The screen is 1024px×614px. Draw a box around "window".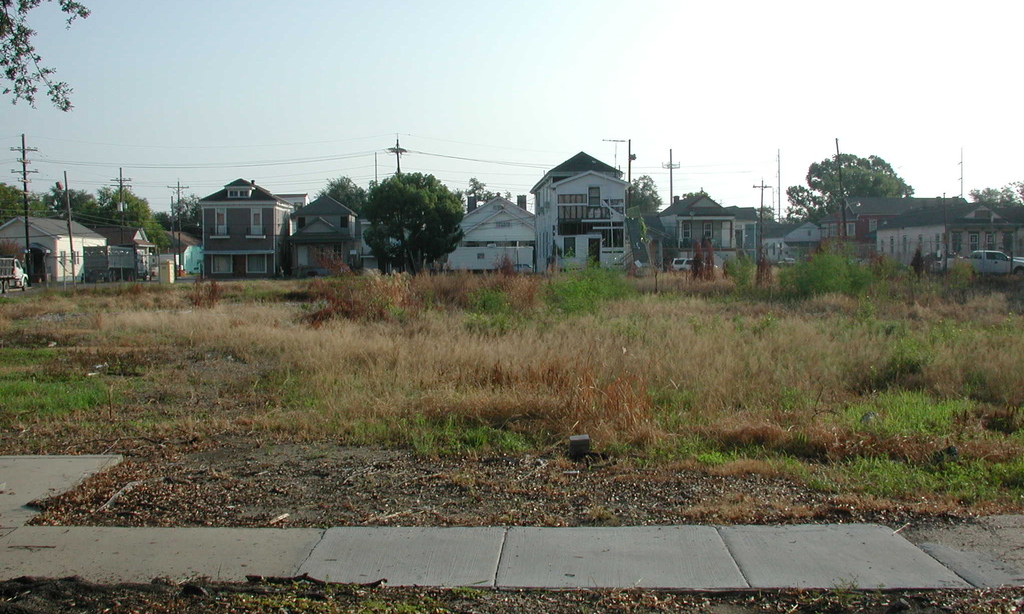
477/254/485/260.
